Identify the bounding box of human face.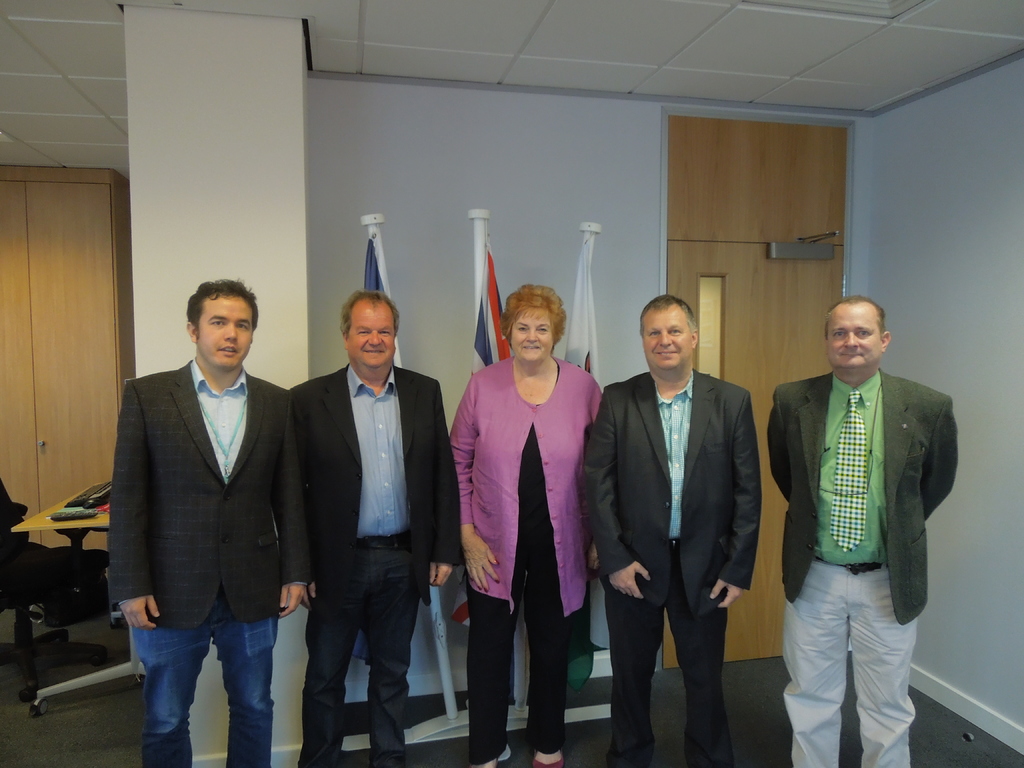
rect(641, 312, 692, 364).
